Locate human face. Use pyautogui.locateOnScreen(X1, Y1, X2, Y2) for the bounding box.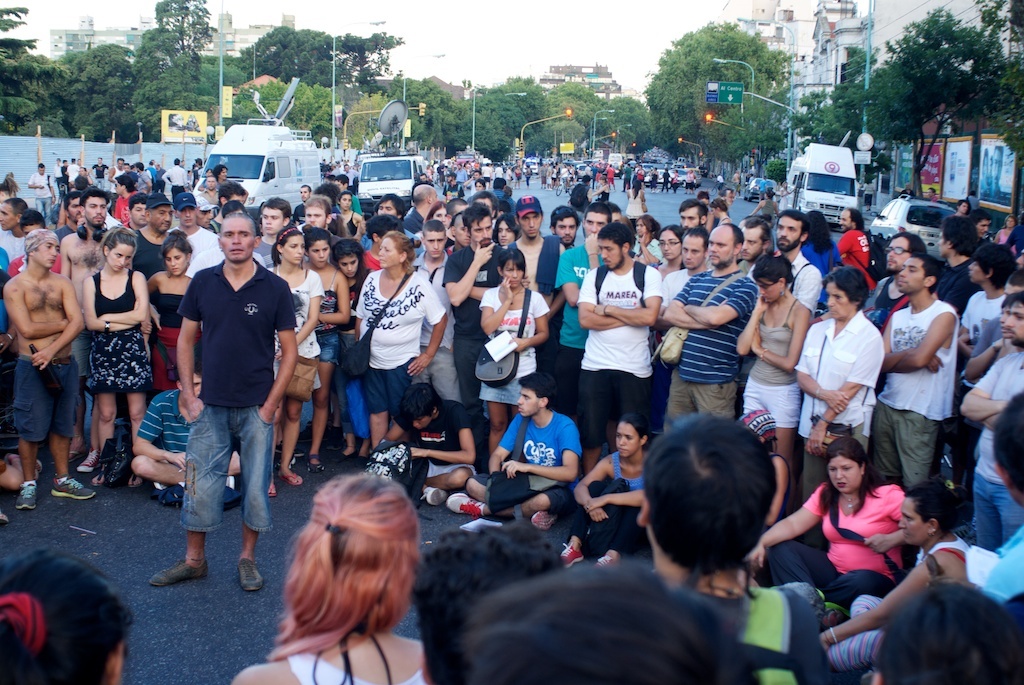
pyautogui.locateOnScreen(161, 245, 189, 274).
